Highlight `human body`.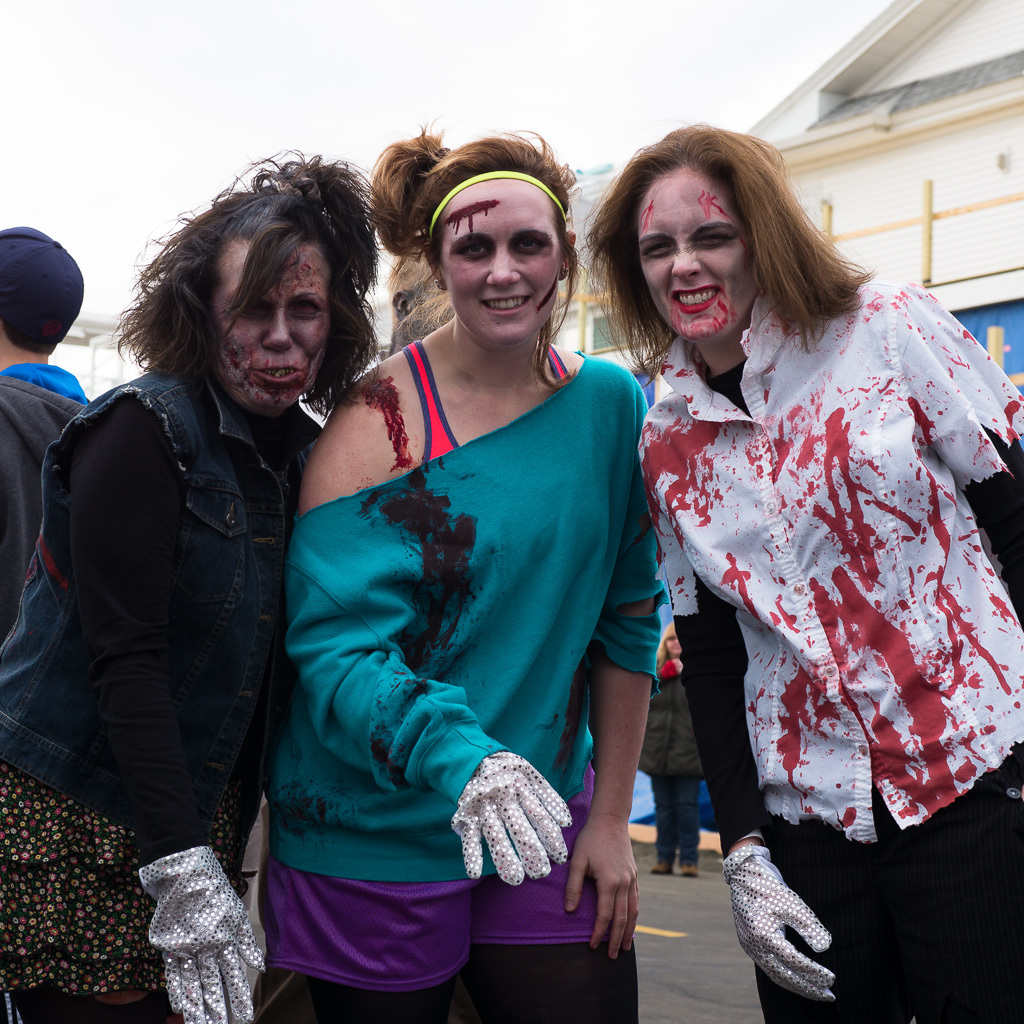
Highlighted region: bbox=(0, 369, 320, 1023).
